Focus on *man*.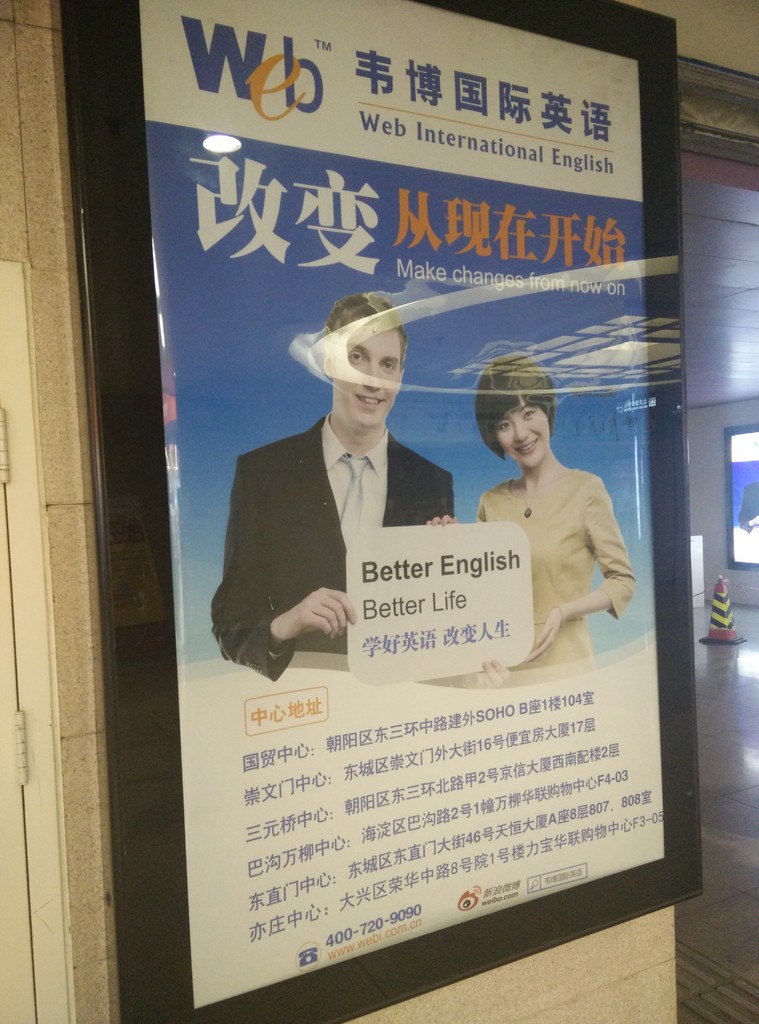
Focused at detection(224, 319, 483, 697).
